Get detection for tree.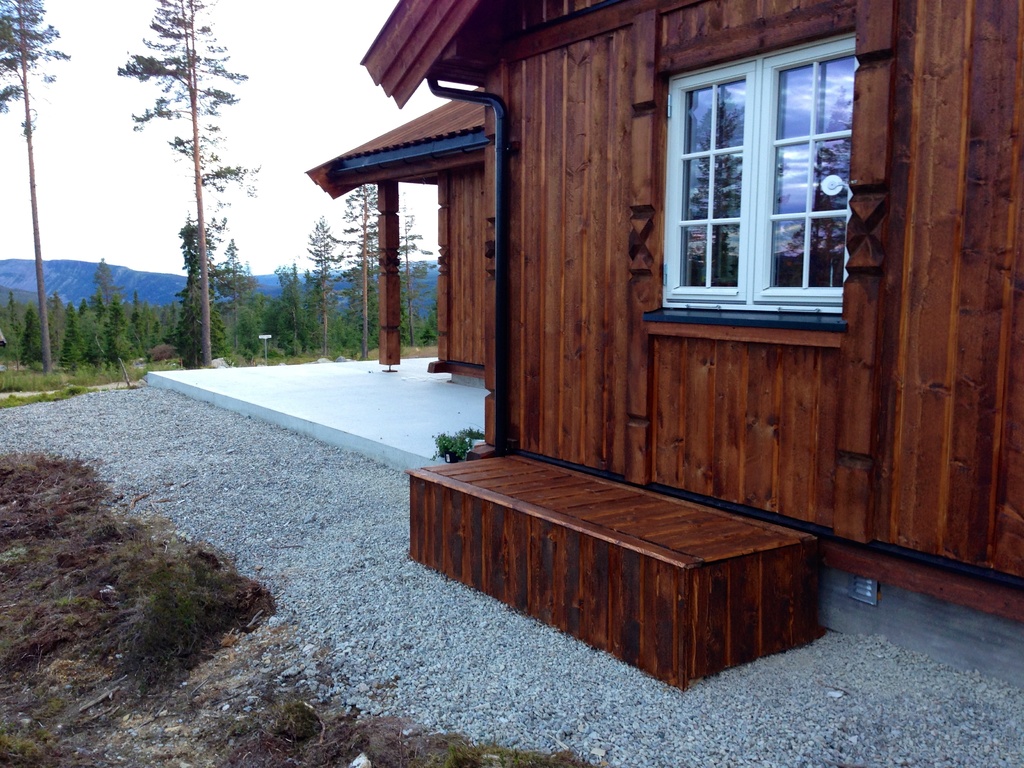
Detection: detection(118, 28, 255, 371).
